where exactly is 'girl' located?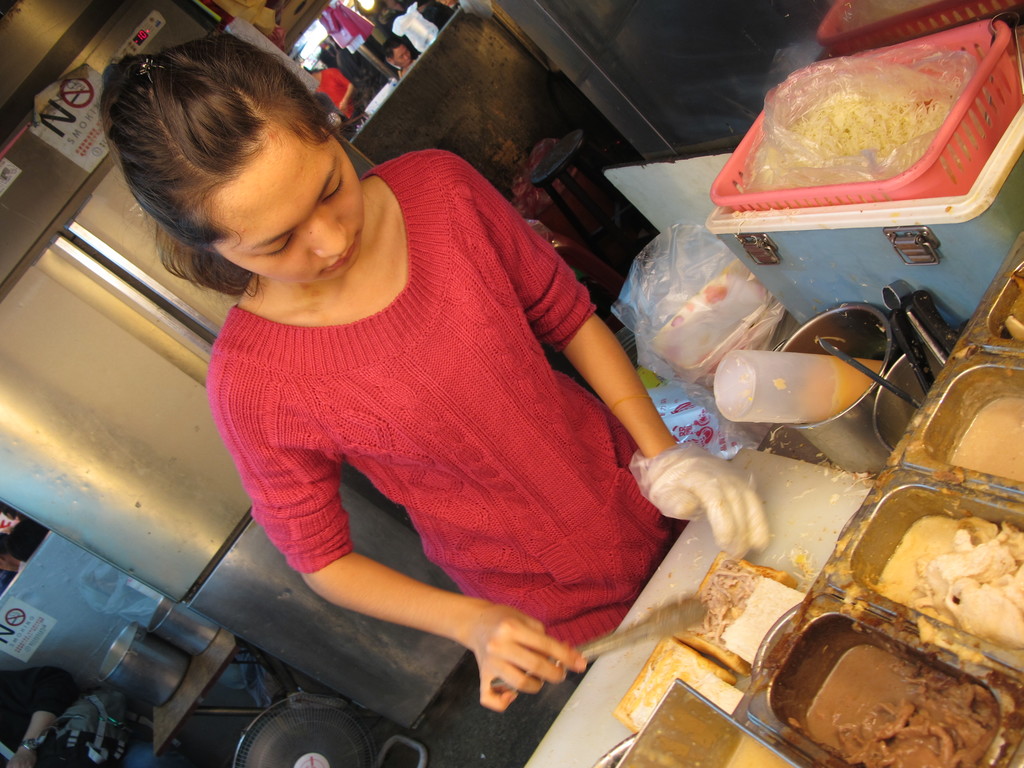
Its bounding box is 102, 31, 770, 710.
